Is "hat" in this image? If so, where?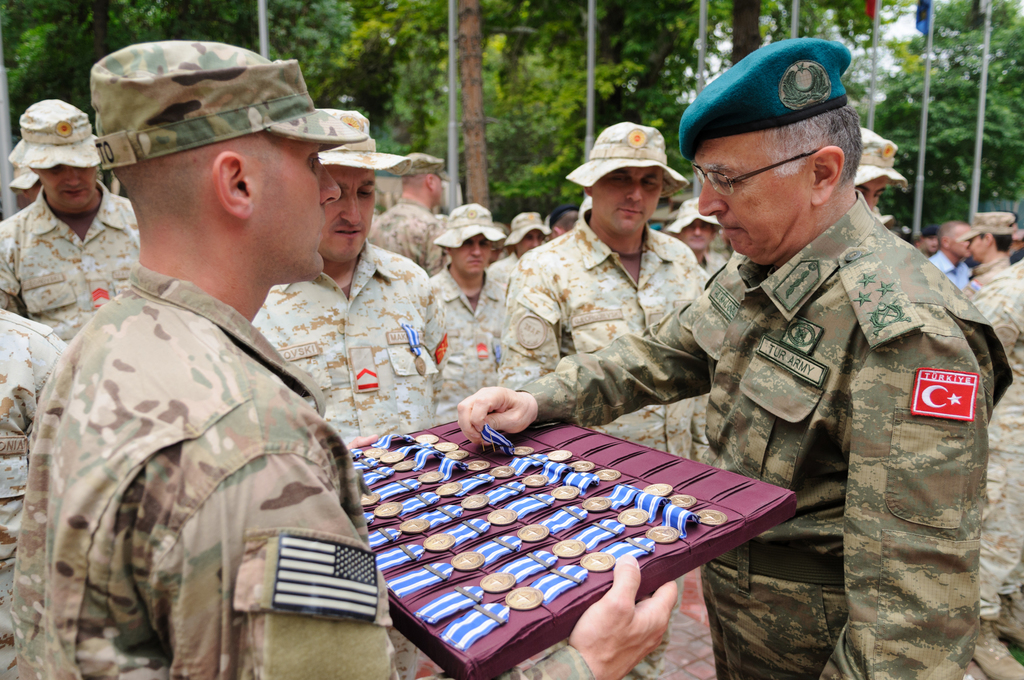
Yes, at x1=8, y1=172, x2=36, y2=188.
